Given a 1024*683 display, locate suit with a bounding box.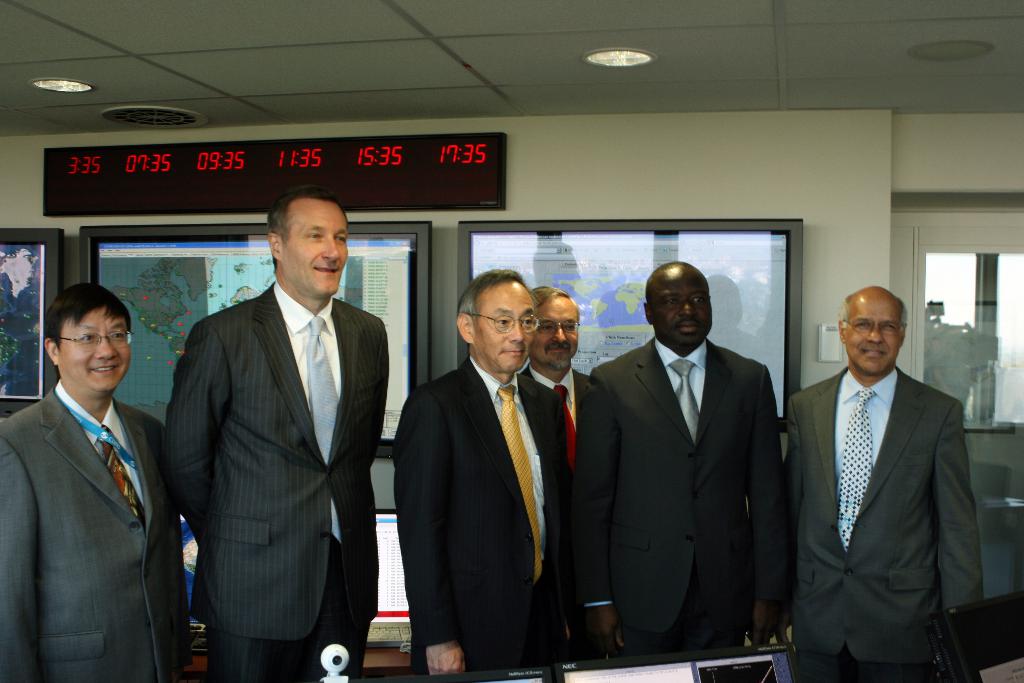
Located: crop(781, 367, 984, 682).
